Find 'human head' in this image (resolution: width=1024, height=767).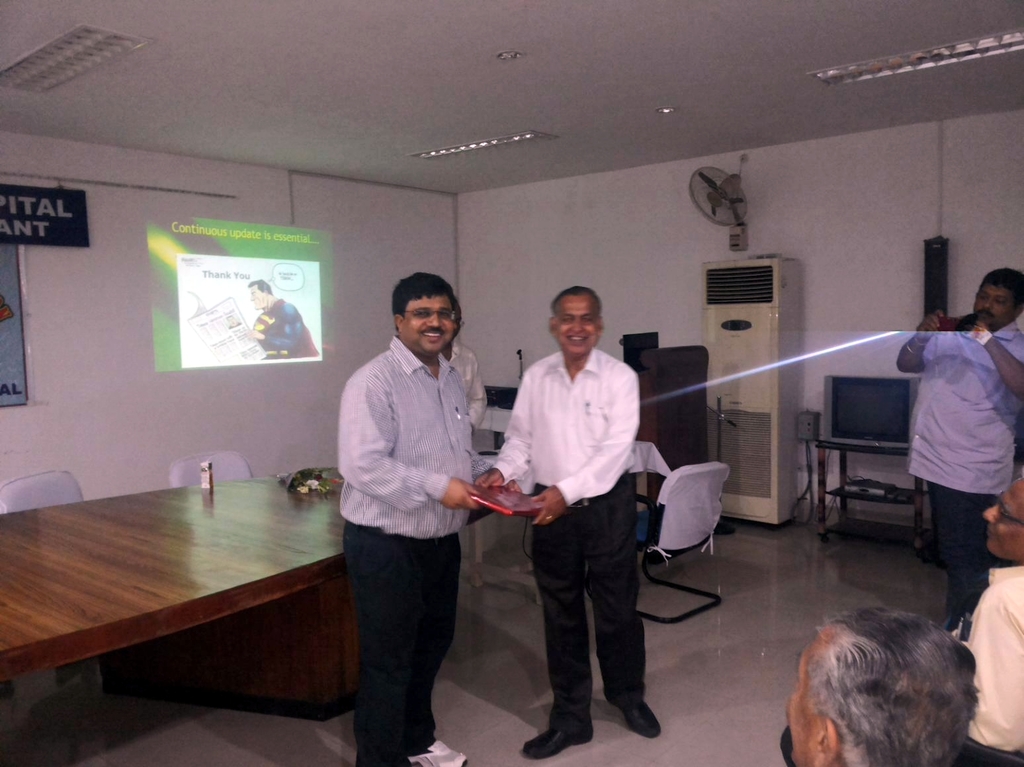
548 288 604 356.
